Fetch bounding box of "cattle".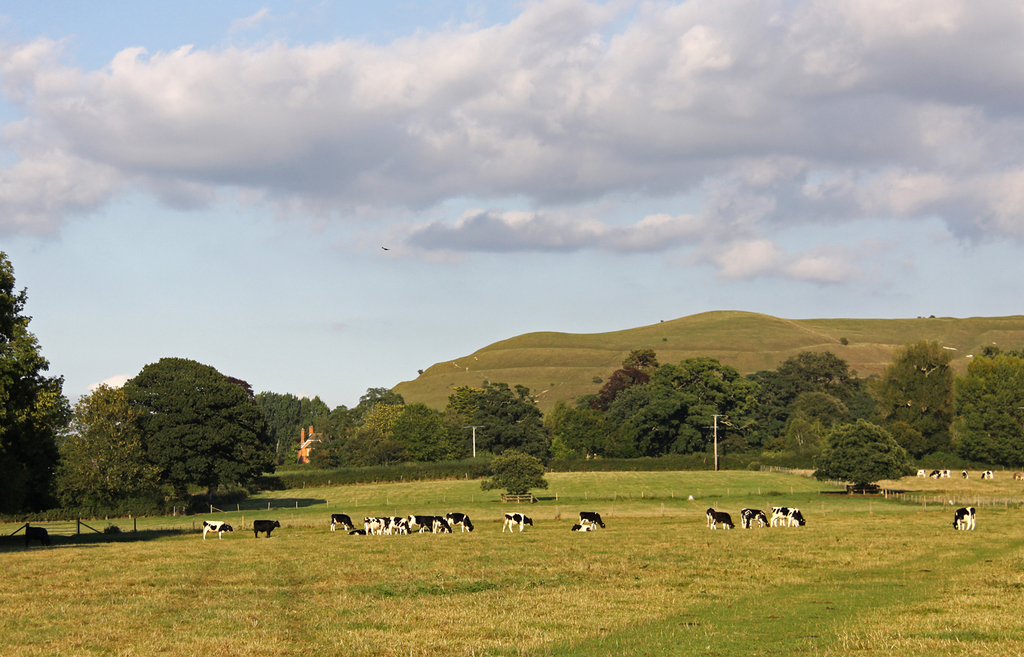
Bbox: rect(740, 505, 768, 528).
